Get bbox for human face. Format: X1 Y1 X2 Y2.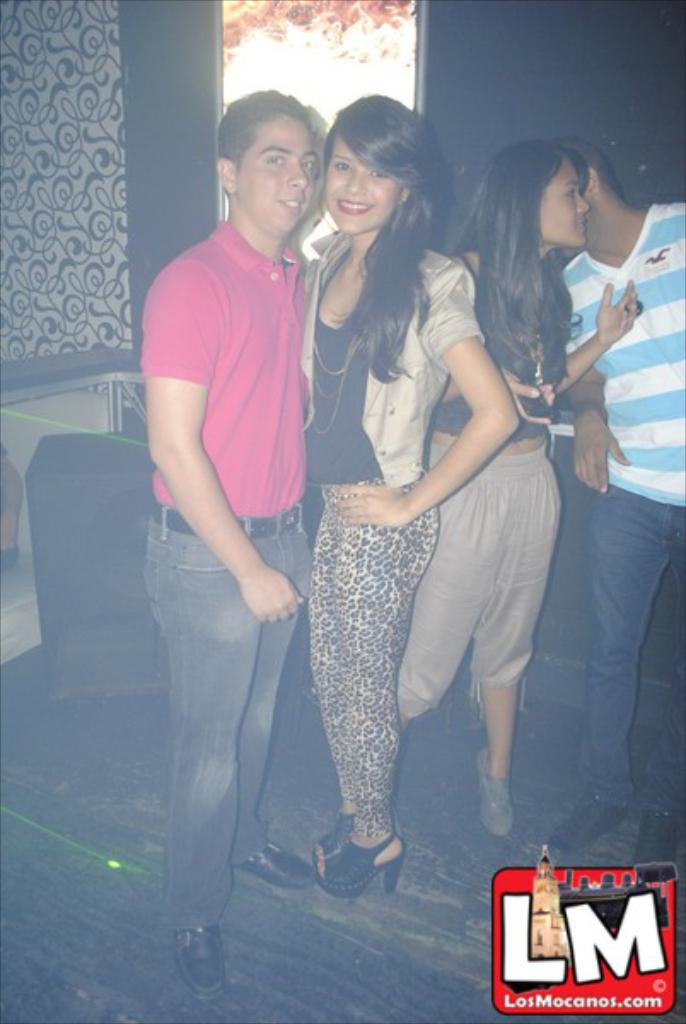
235 114 319 237.
